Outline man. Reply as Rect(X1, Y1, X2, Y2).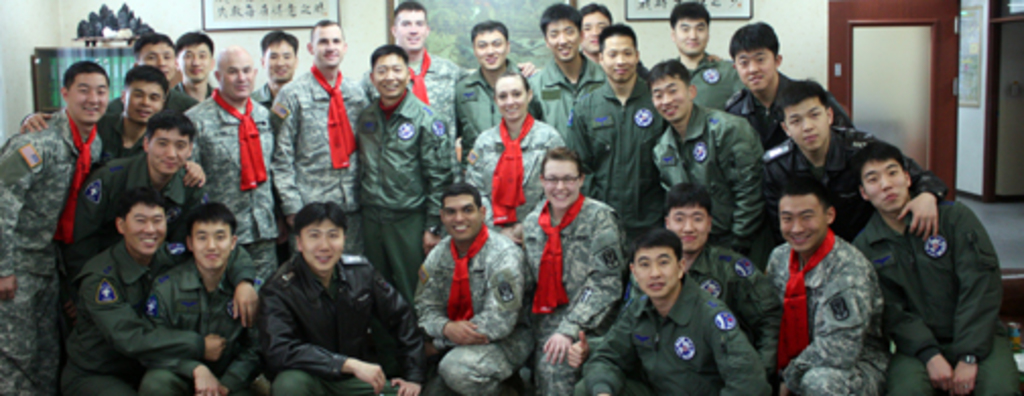
Rect(762, 169, 898, 394).
